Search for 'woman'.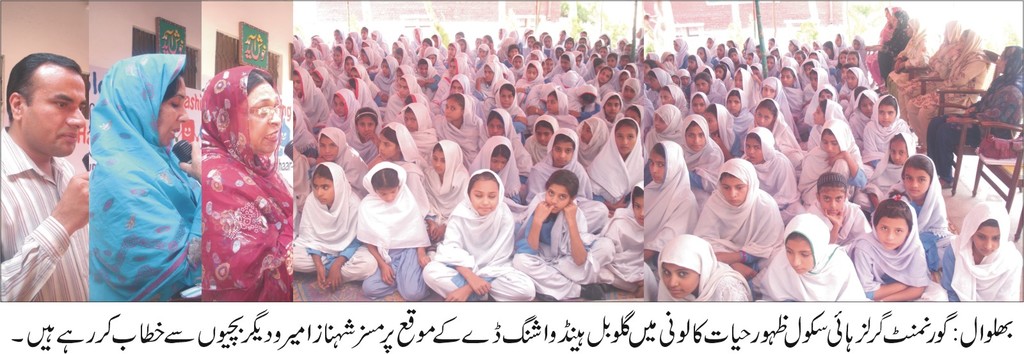
Found at detection(182, 49, 291, 286).
